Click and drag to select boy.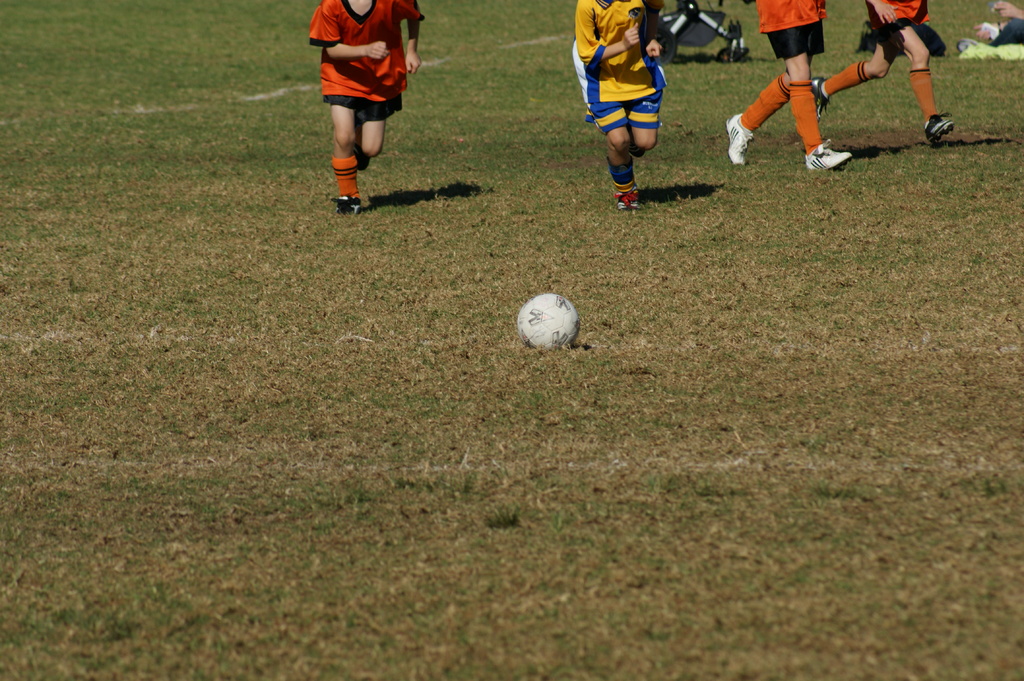
Selection: (286,0,432,209).
